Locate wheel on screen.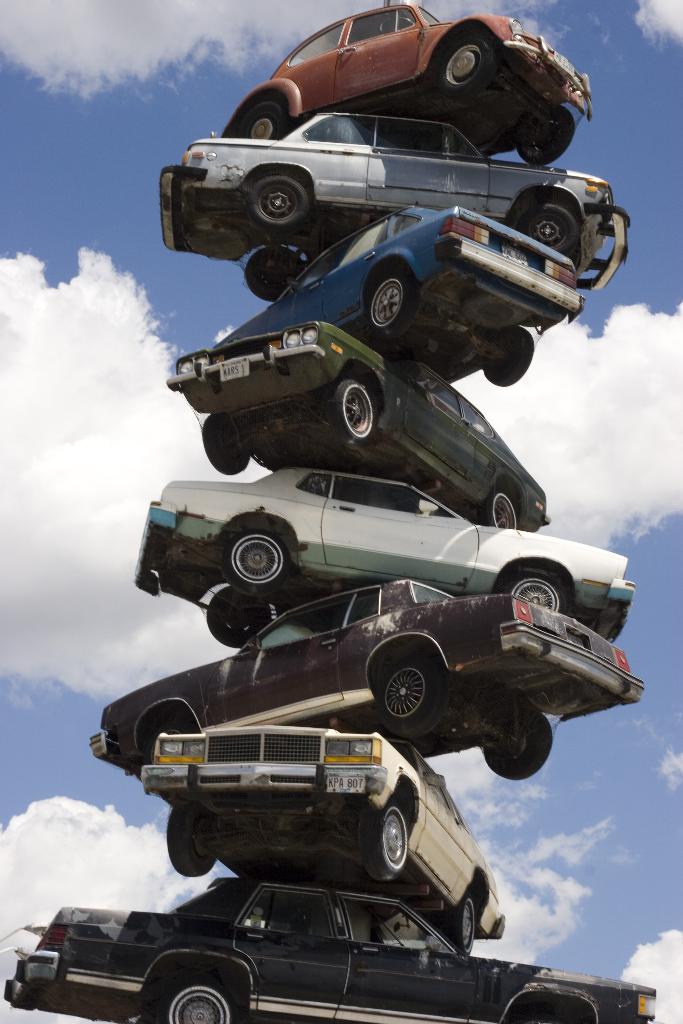
On screen at x1=478, y1=324, x2=534, y2=387.
